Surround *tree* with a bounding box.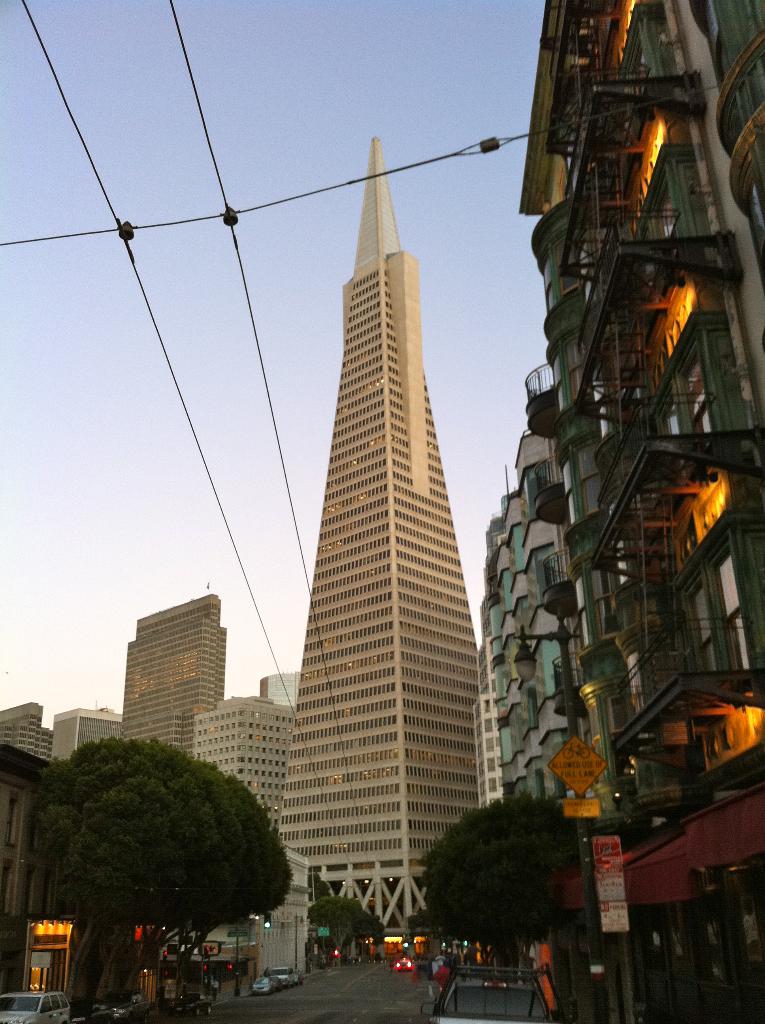
x1=421 y1=793 x2=571 y2=975.
